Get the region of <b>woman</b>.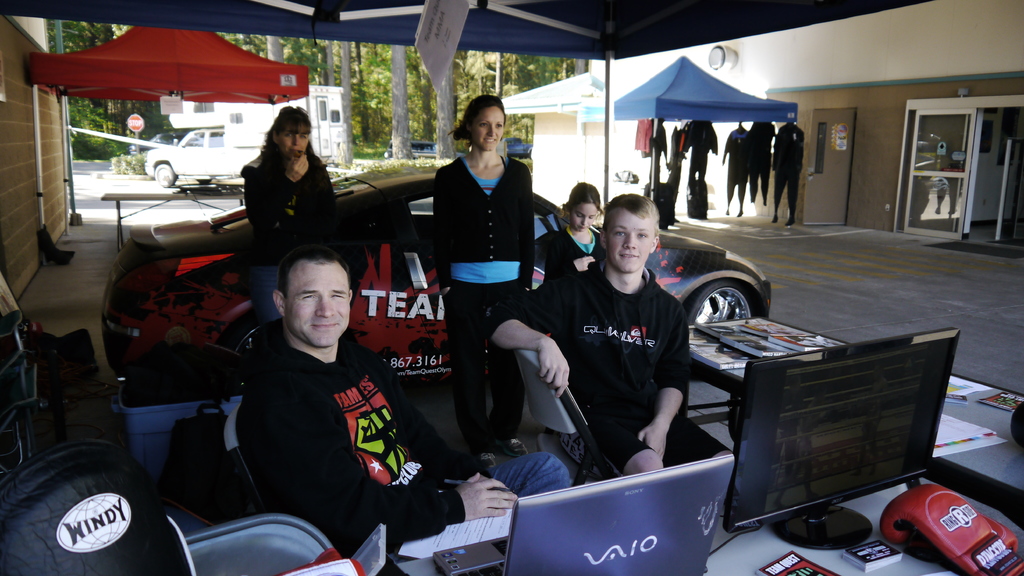
box(220, 105, 333, 237).
